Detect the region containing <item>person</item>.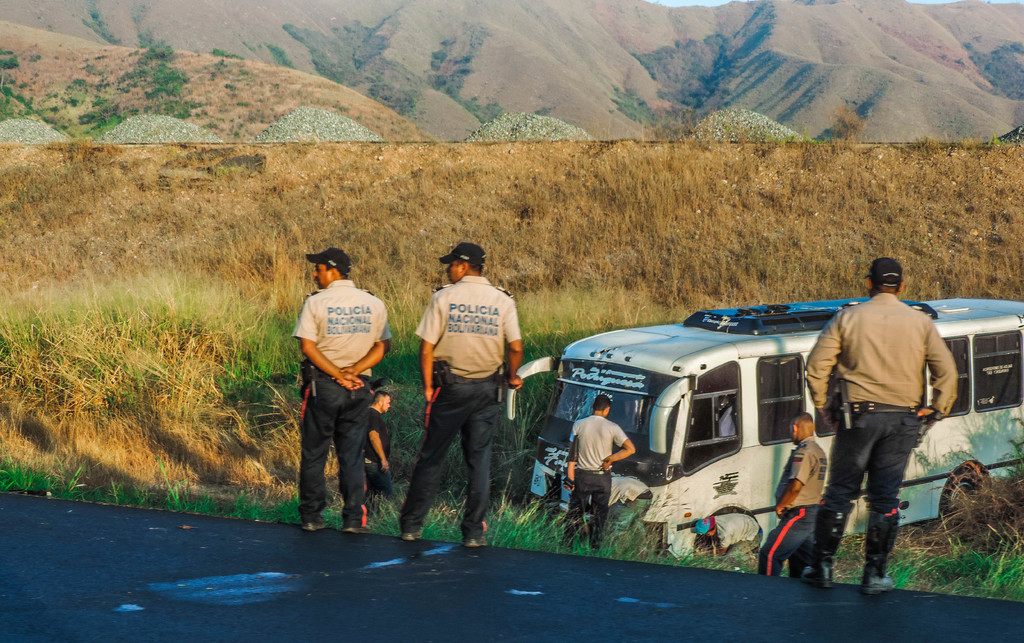
<bbox>689, 512, 764, 568</bbox>.
